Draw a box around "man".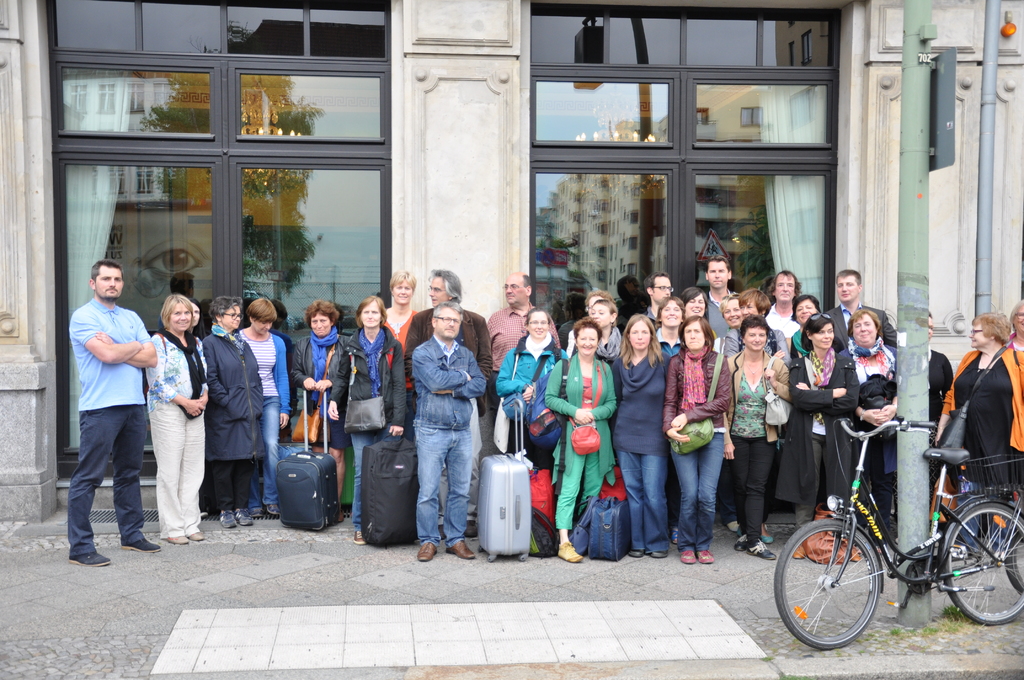
crop(481, 274, 564, 452).
